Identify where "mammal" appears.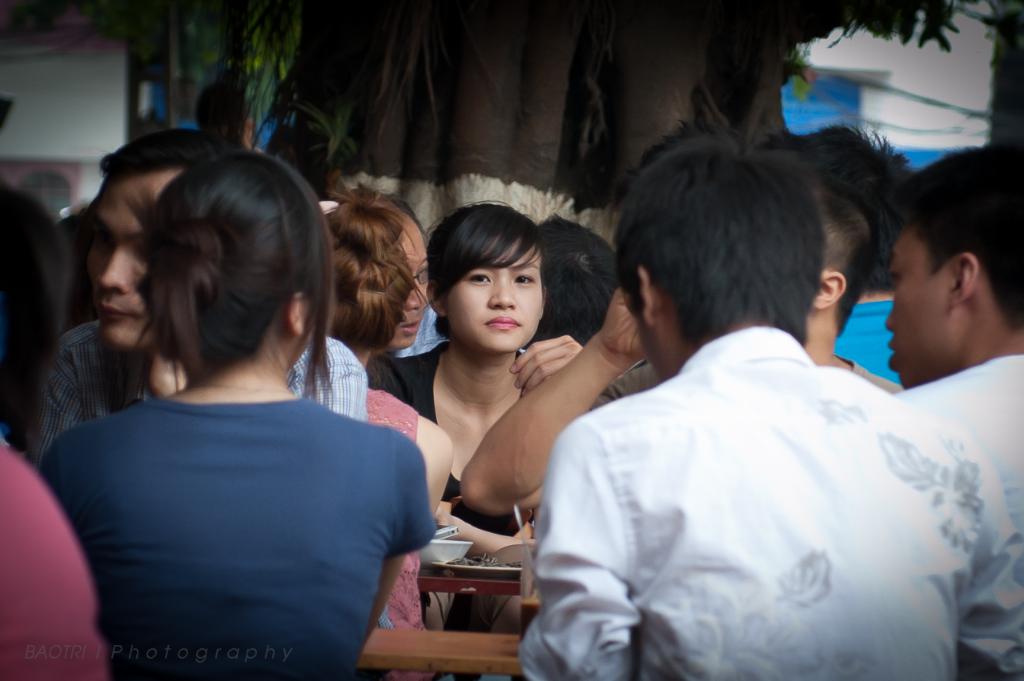
Appears at (0, 445, 106, 680).
